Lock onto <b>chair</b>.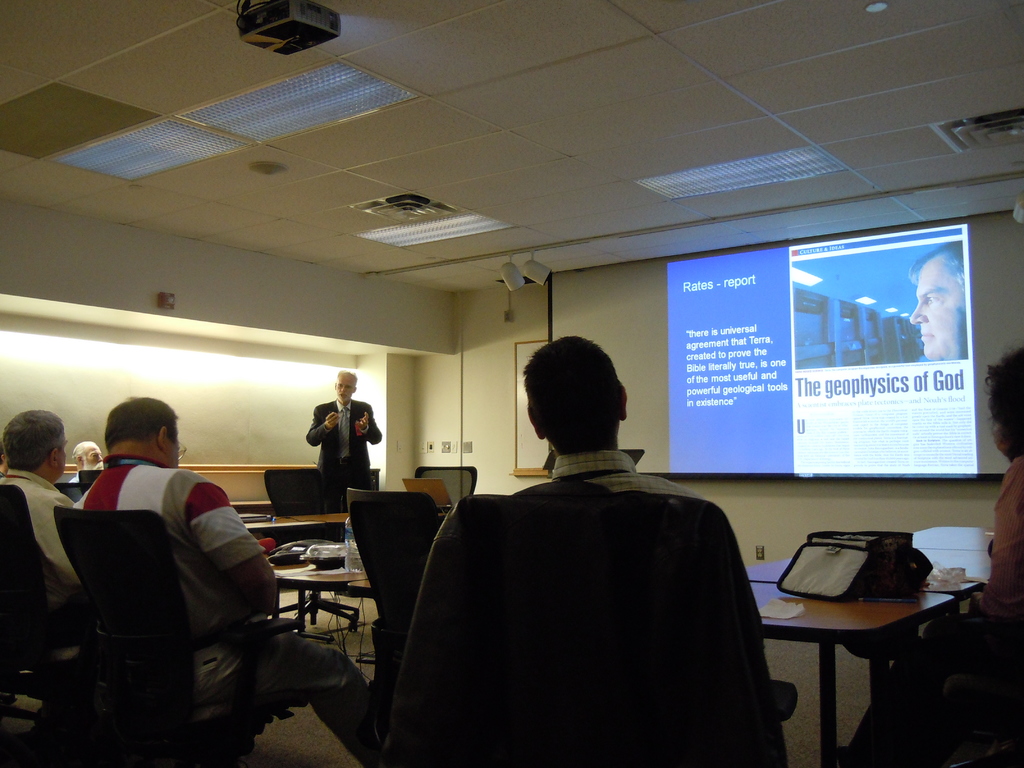
Locked: <region>0, 484, 107, 767</region>.
